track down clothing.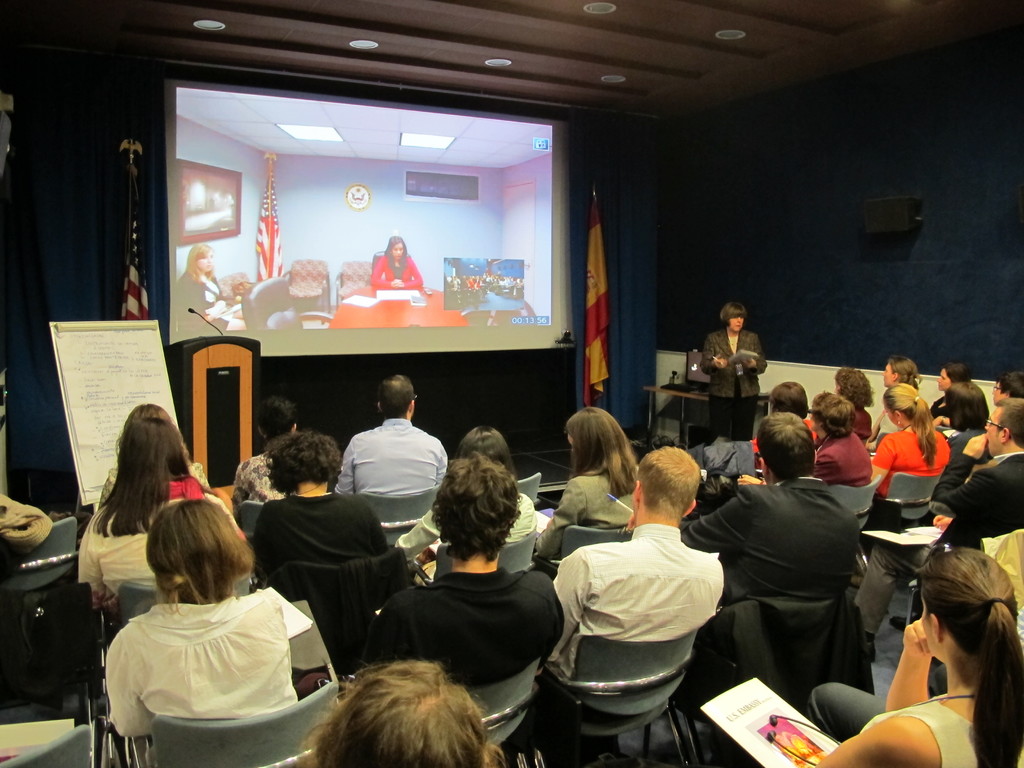
Tracked to Rect(381, 580, 548, 675).
